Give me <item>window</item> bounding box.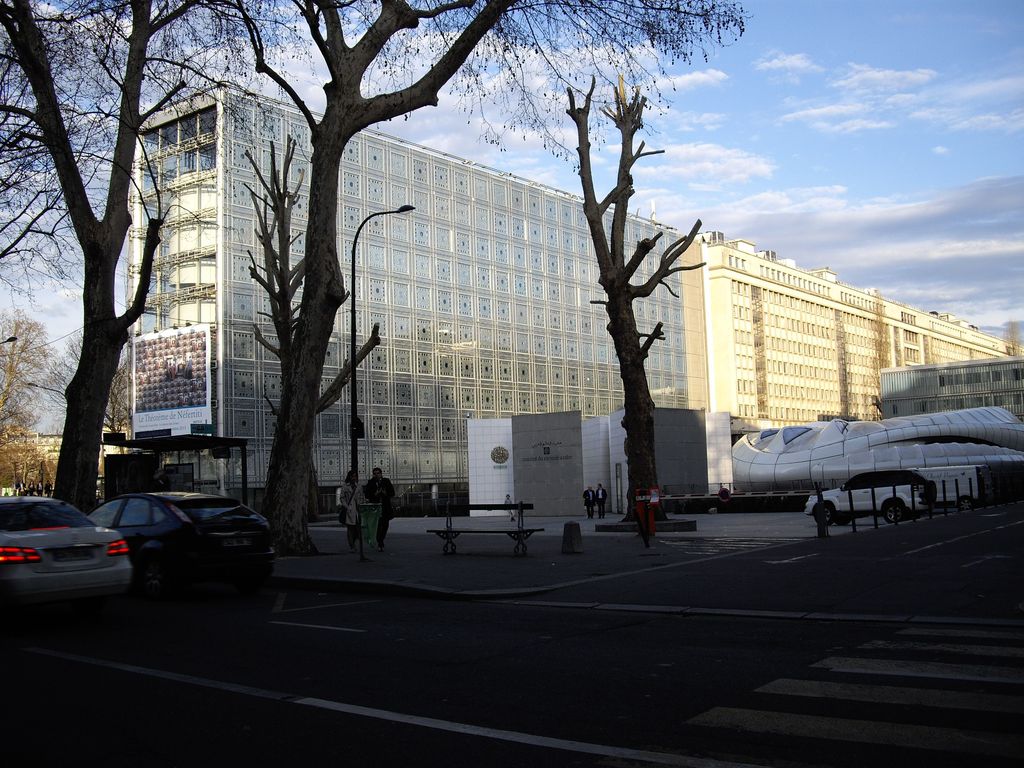
{"left": 86, "top": 500, "right": 124, "bottom": 528}.
